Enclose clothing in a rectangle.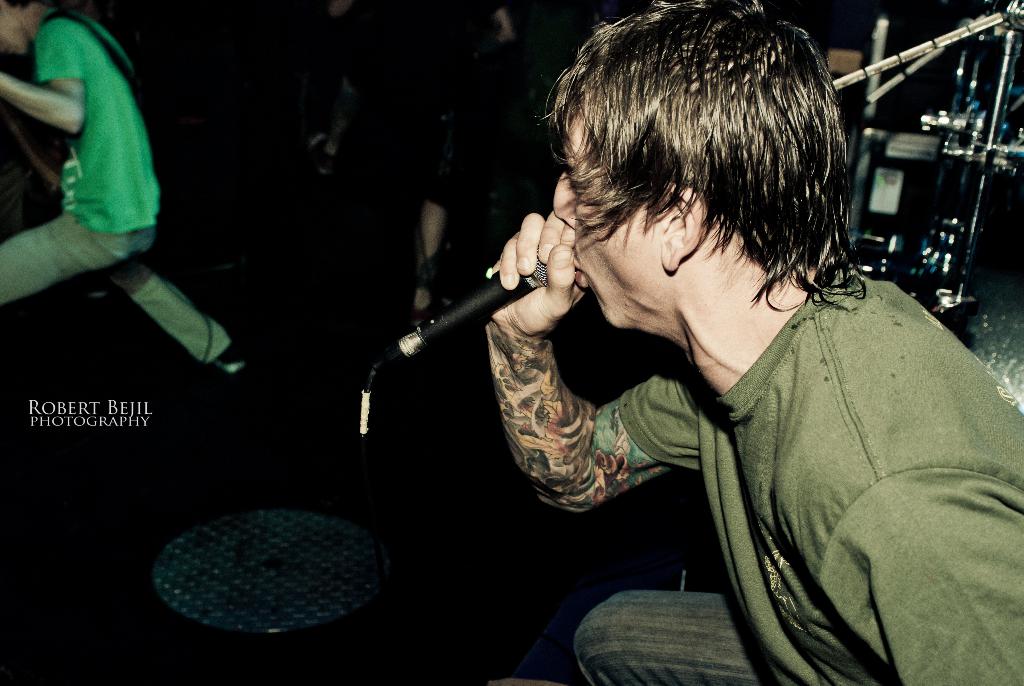
Rect(397, 0, 521, 221).
